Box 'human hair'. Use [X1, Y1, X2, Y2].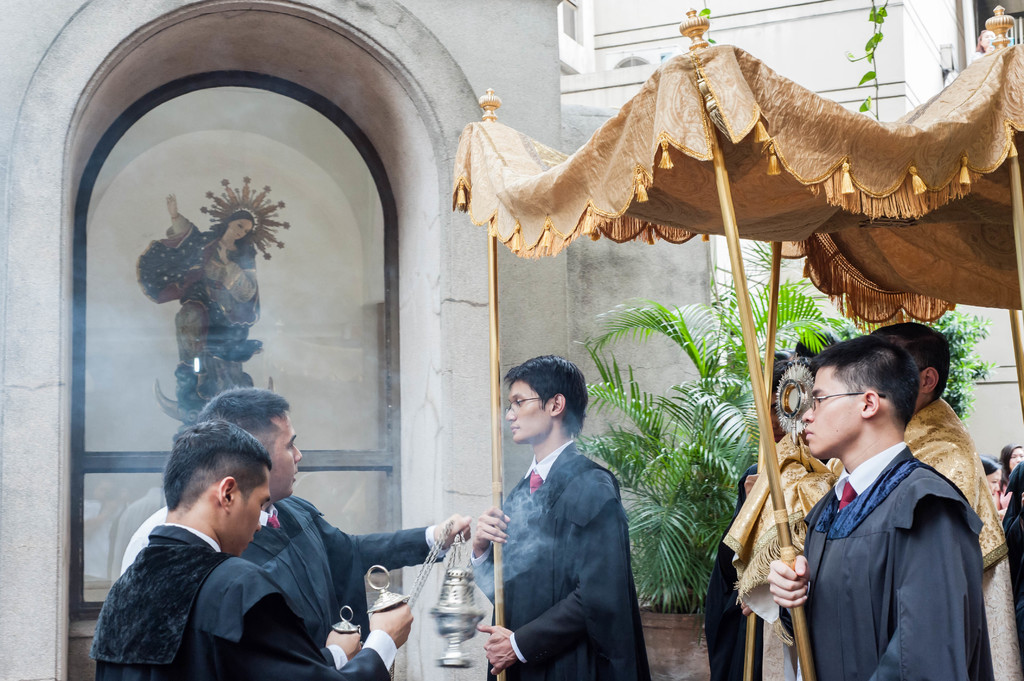
[500, 366, 593, 448].
